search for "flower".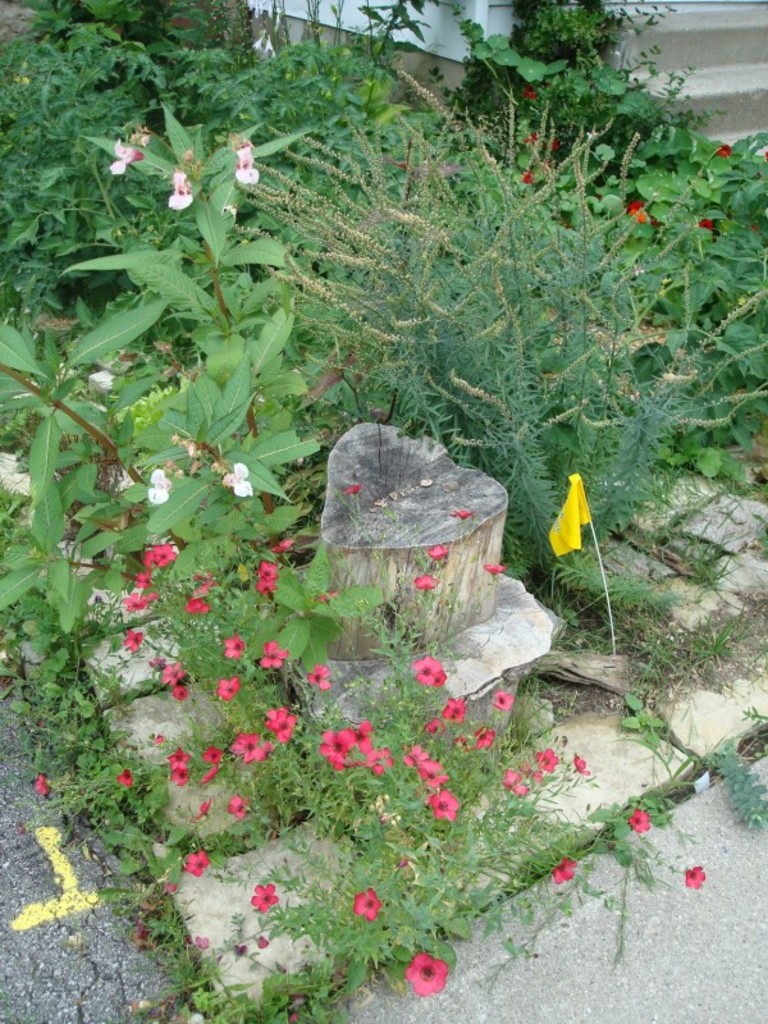
Found at box=[122, 591, 143, 616].
